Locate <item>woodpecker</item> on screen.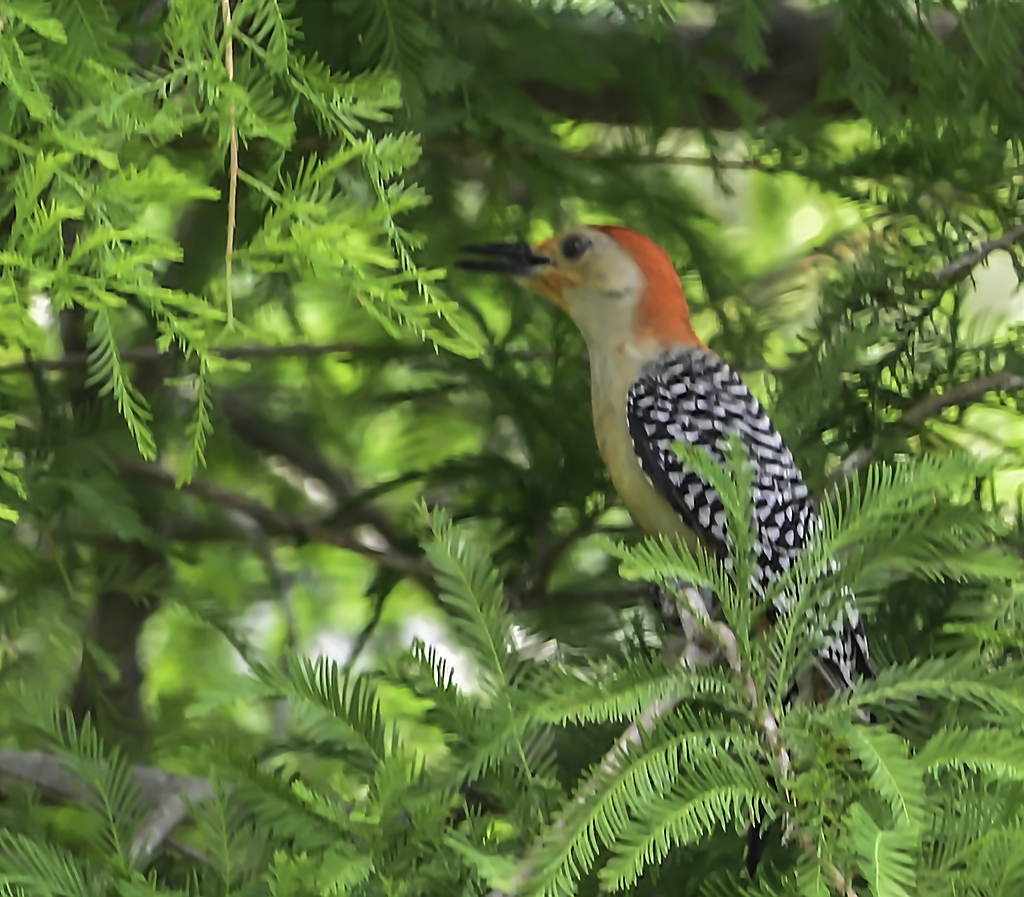
On screen at region(461, 220, 876, 705).
